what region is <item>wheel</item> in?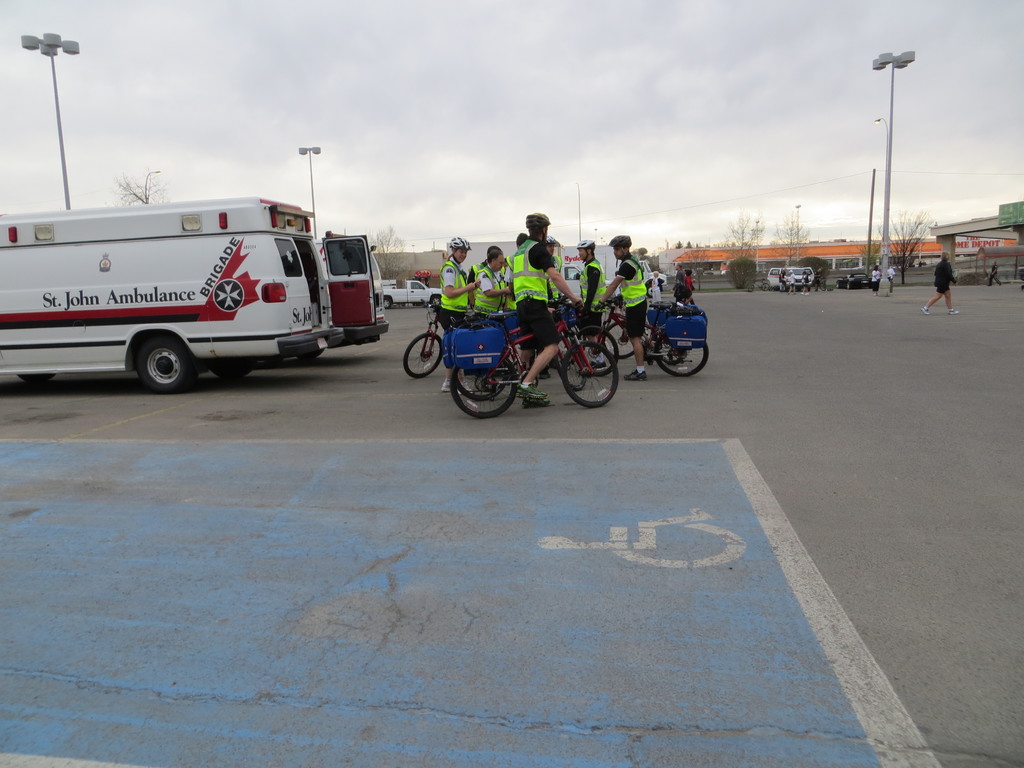
locate(576, 325, 620, 380).
